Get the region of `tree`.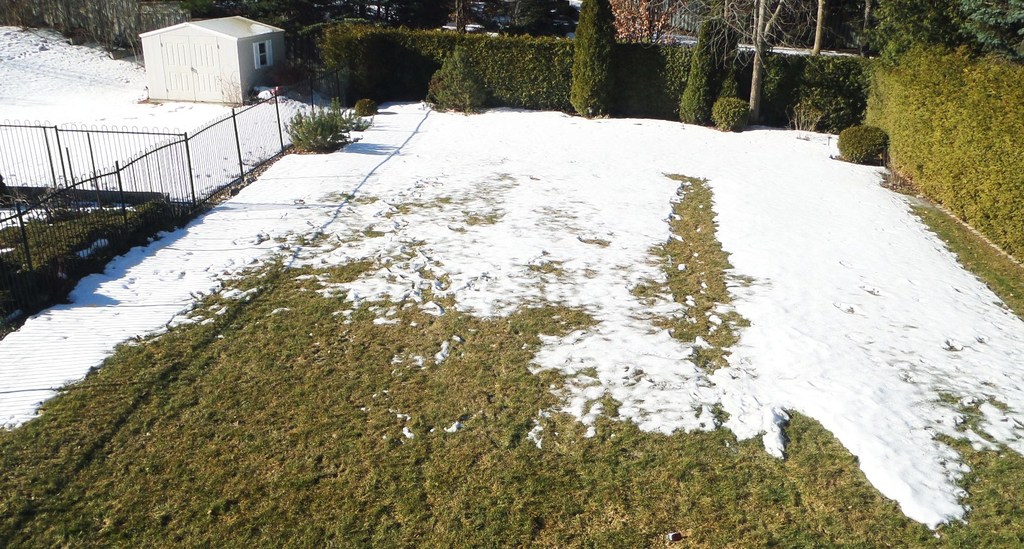
select_region(563, 0, 625, 116).
